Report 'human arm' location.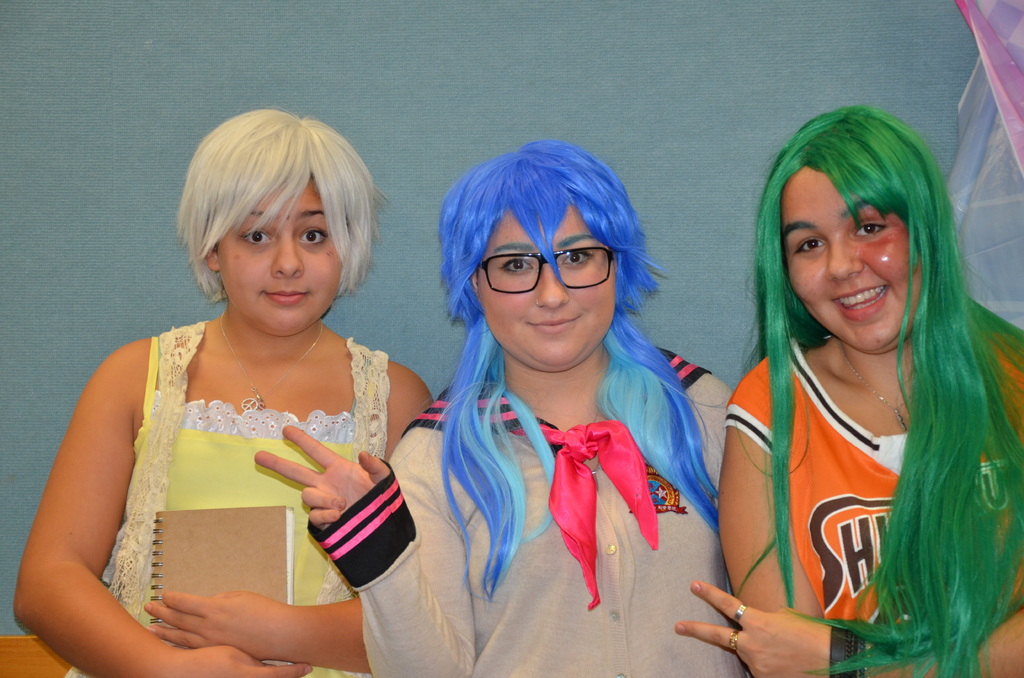
Report: pyautogui.locateOnScreen(137, 356, 457, 675).
